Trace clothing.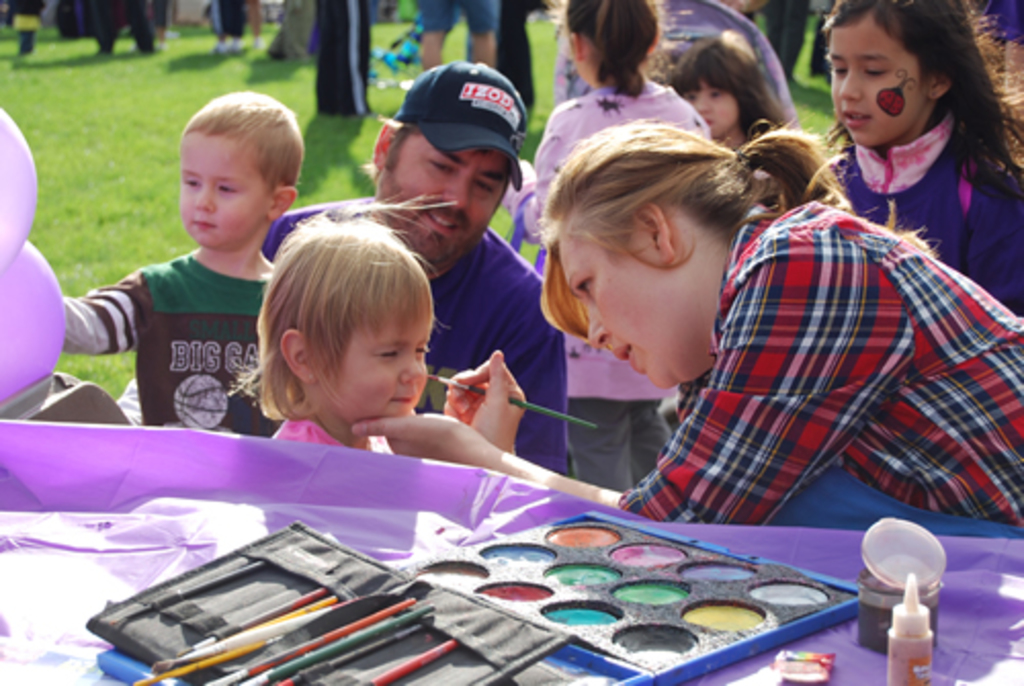
Traced to <box>305,0,375,115</box>.
